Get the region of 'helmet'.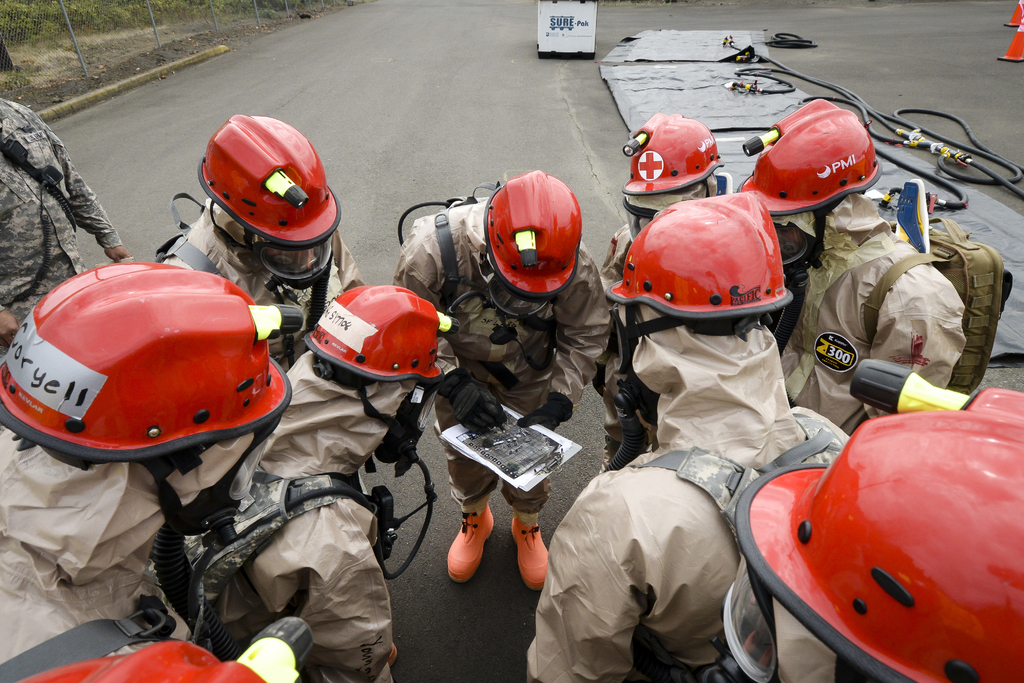
x1=732, y1=406, x2=1023, y2=682.
